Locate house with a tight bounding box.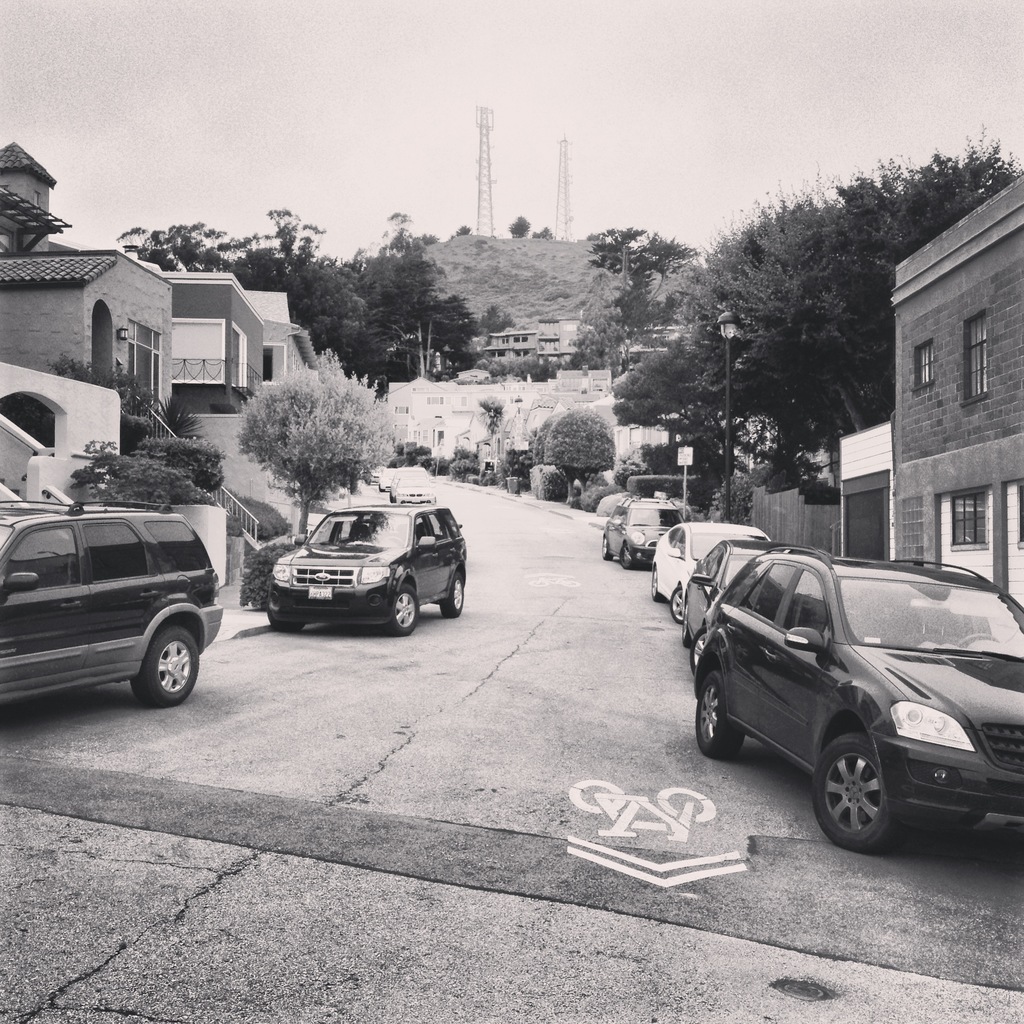
crop(504, 372, 621, 445).
